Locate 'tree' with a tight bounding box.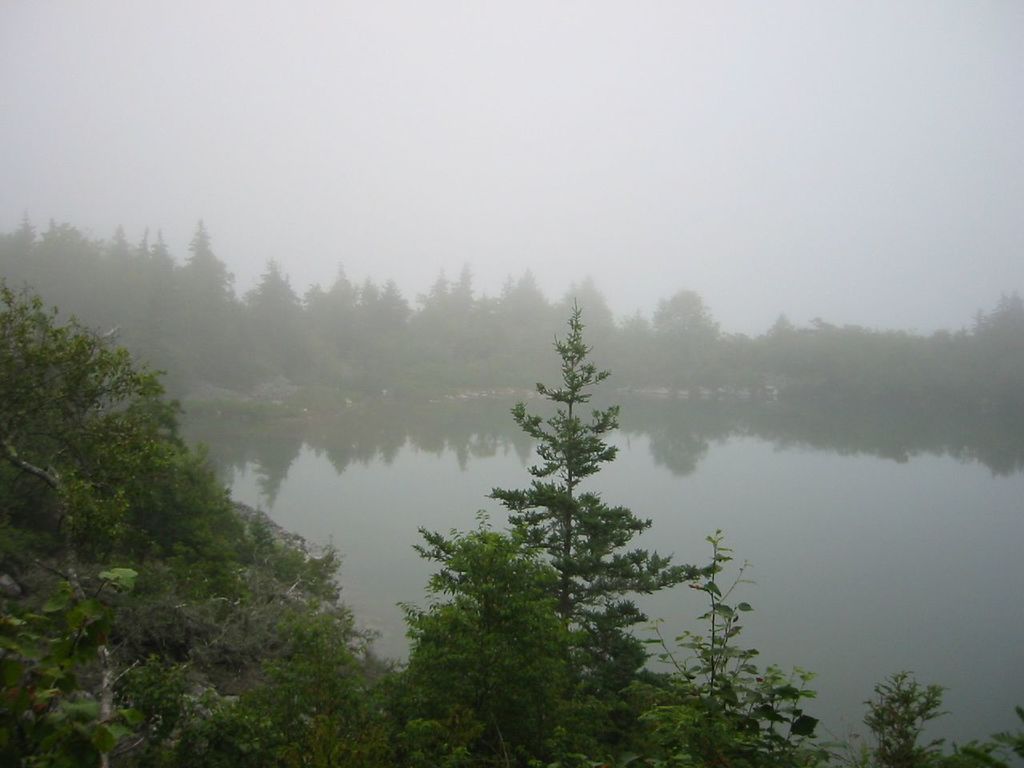
[left=926, top=326, right=954, bottom=398].
